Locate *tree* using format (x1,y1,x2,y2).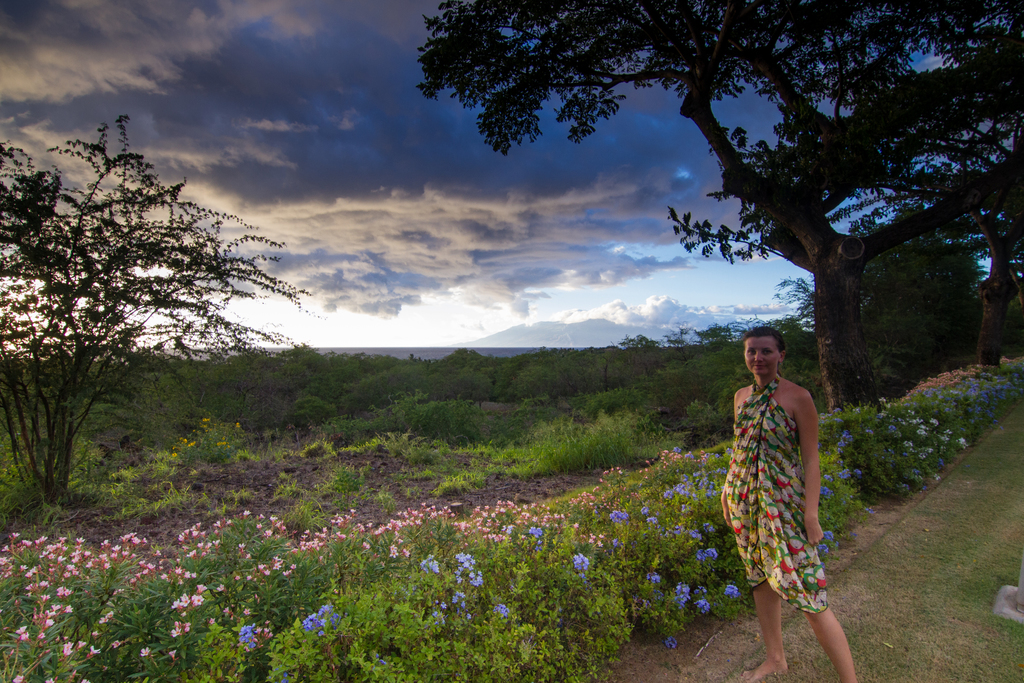
(415,0,1023,416).
